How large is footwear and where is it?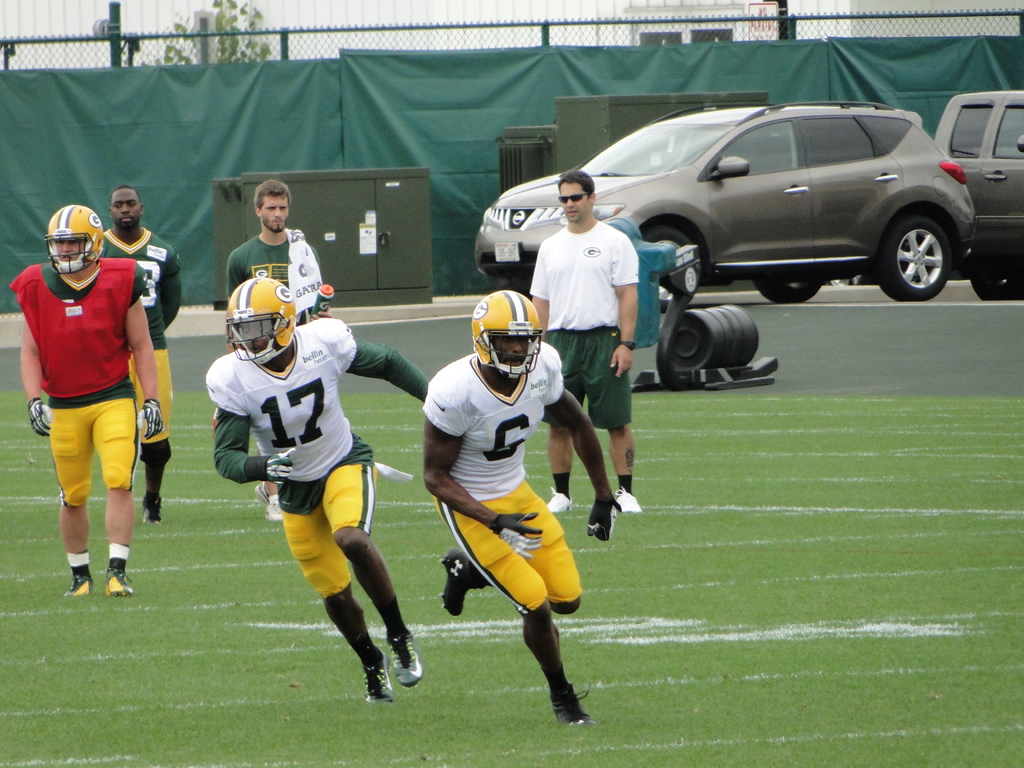
Bounding box: Rect(143, 497, 163, 525).
